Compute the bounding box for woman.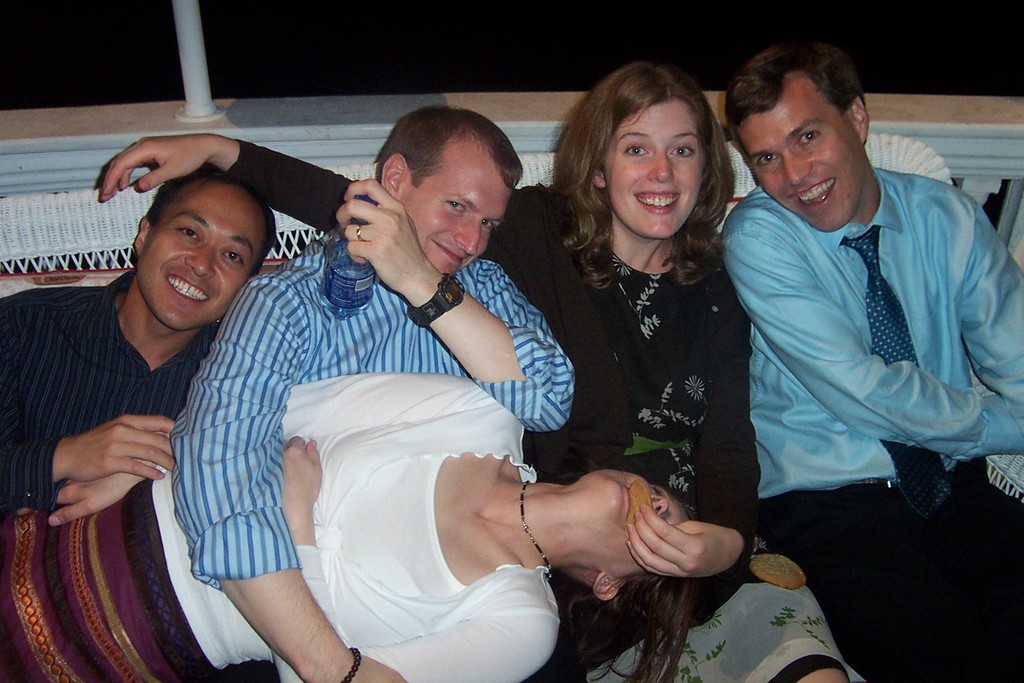
bbox(0, 375, 691, 682).
